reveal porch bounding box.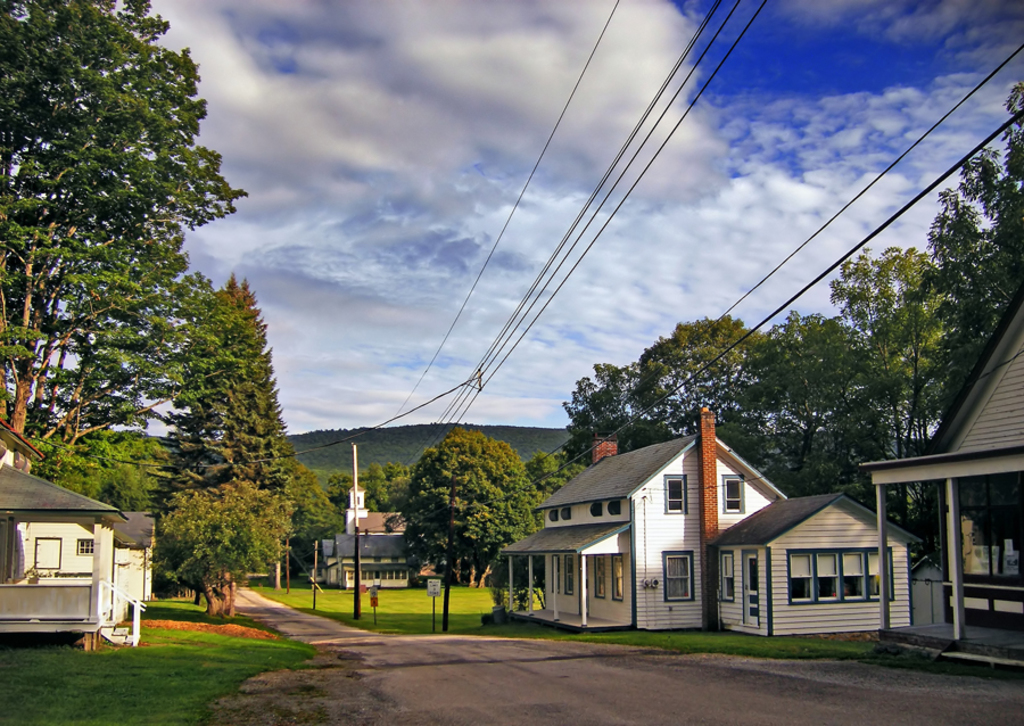
Revealed: [left=510, top=610, right=628, bottom=632].
